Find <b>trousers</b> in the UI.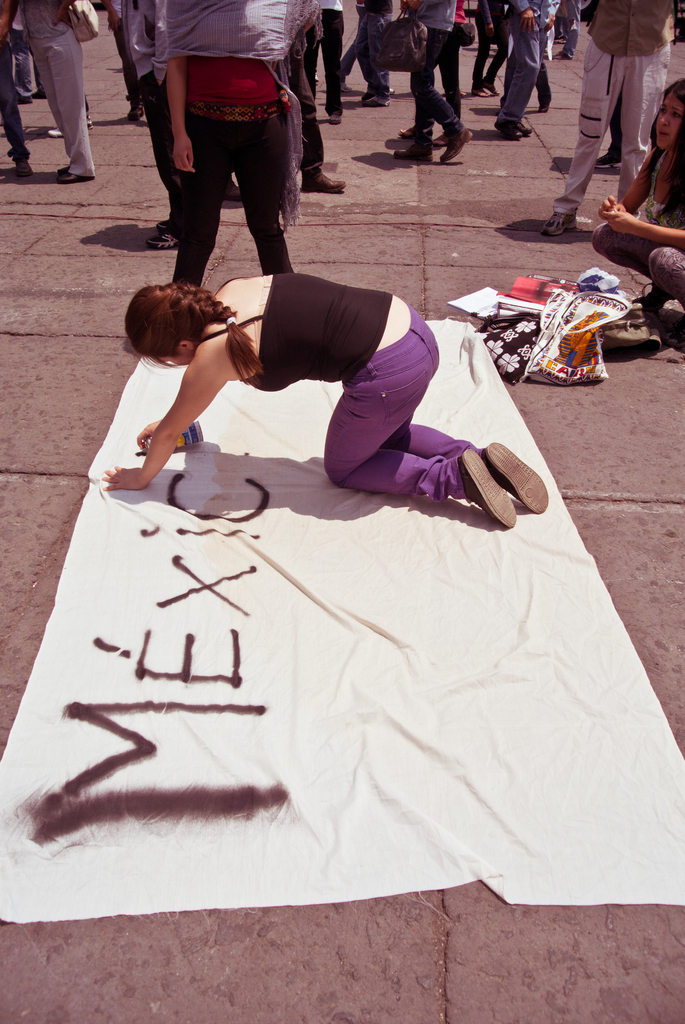
UI element at [x1=19, y1=27, x2=97, y2=150].
